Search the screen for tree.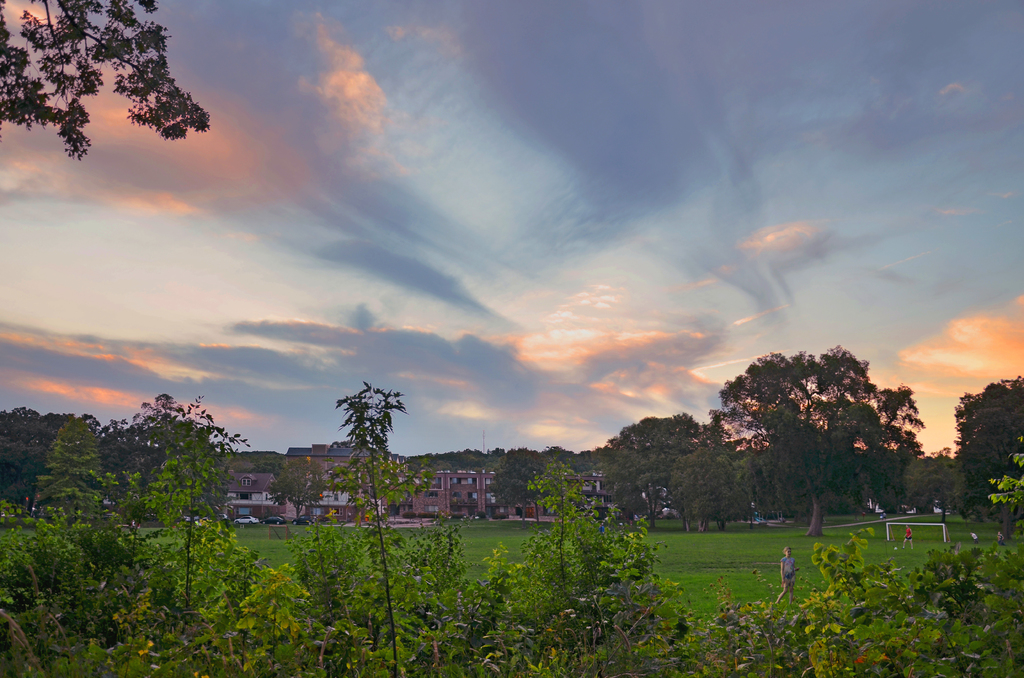
Found at 0/0/217/159.
